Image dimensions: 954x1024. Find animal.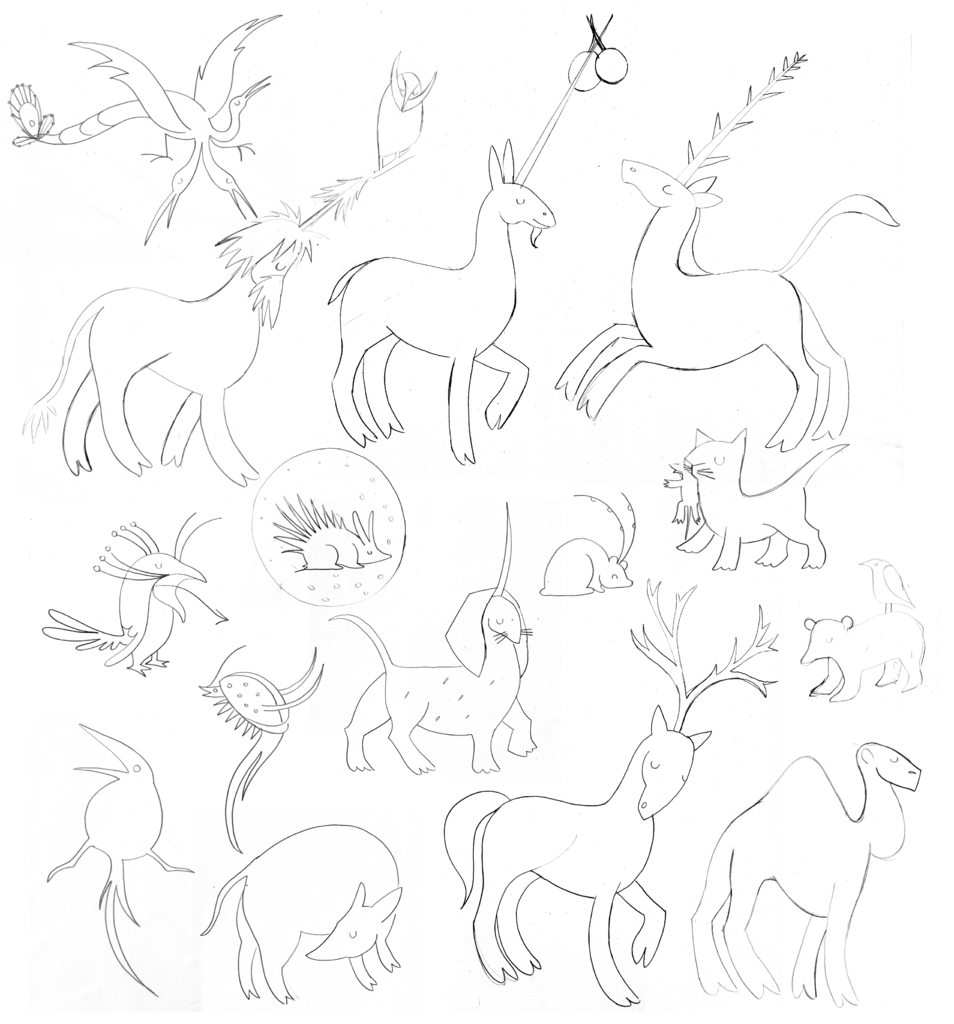
<box>686,737,923,1001</box>.
